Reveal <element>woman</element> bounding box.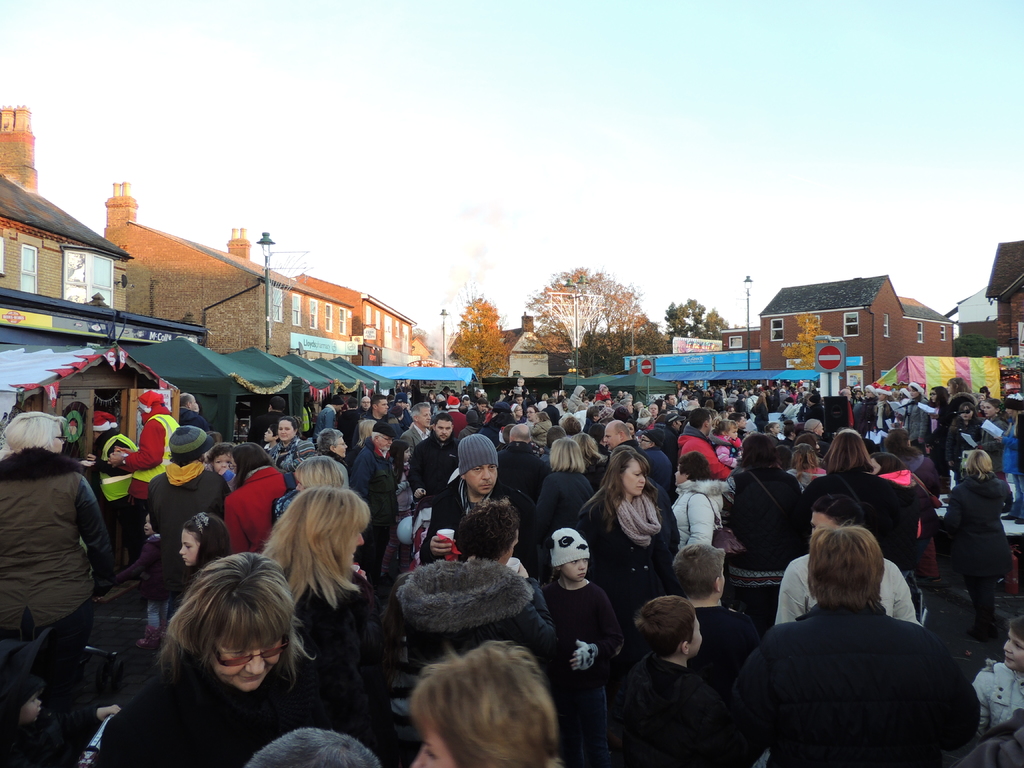
Revealed: (x1=903, y1=384, x2=955, y2=435).
